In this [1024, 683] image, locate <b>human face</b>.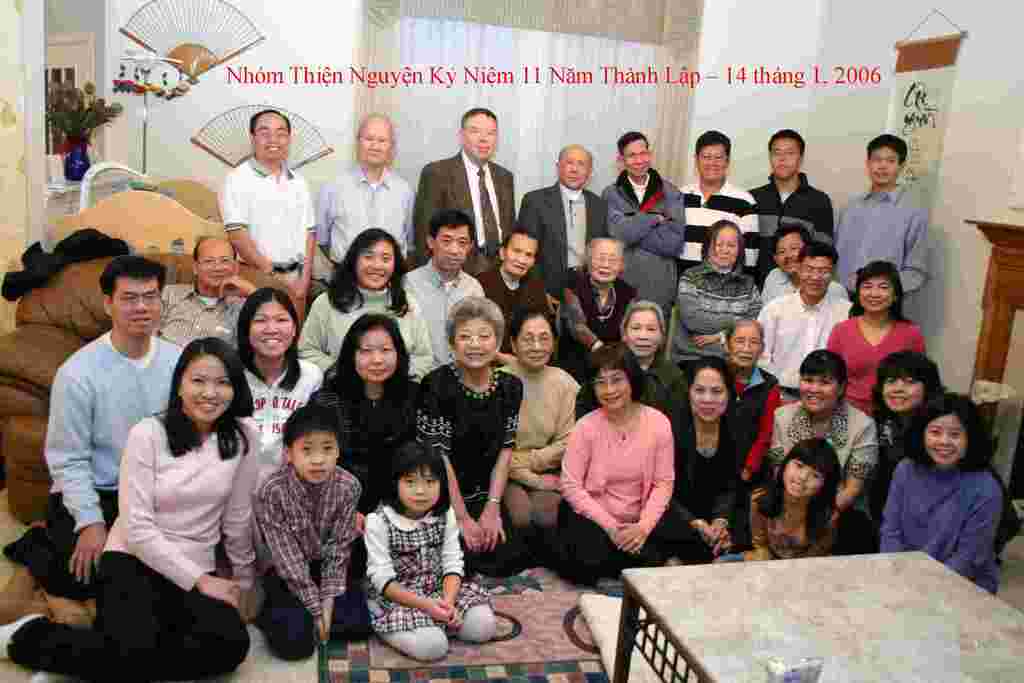
Bounding box: l=451, t=317, r=493, b=366.
